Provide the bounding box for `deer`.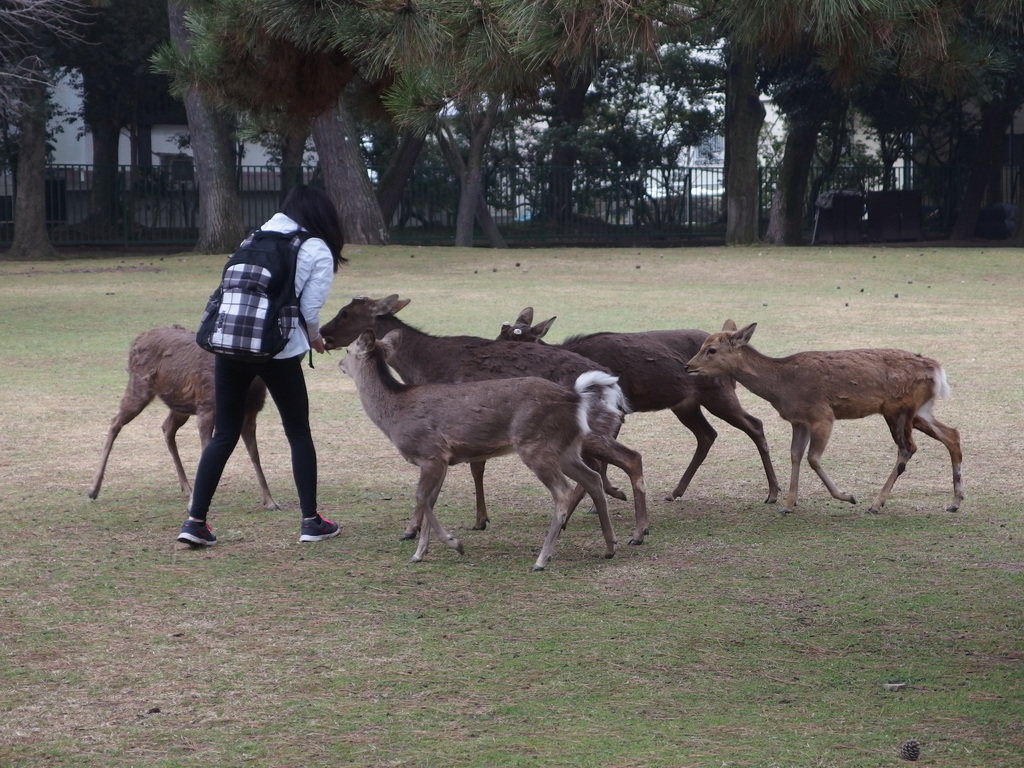
l=338, t=327, r=620, b=569.
